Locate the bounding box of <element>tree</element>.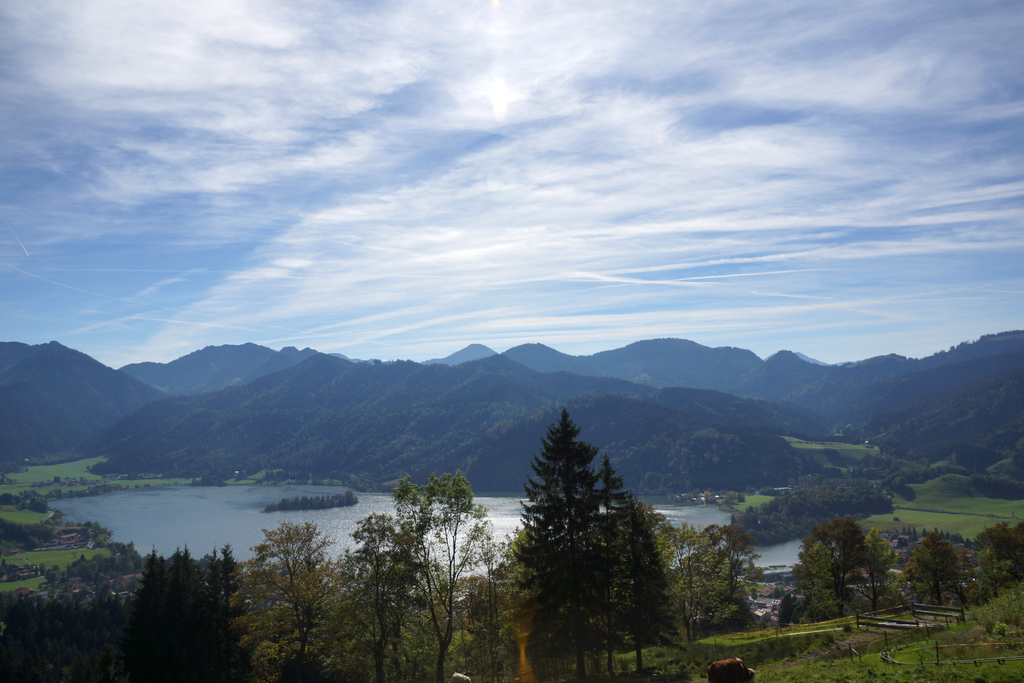
Bounding box: region(508, 402, 662, 664).
